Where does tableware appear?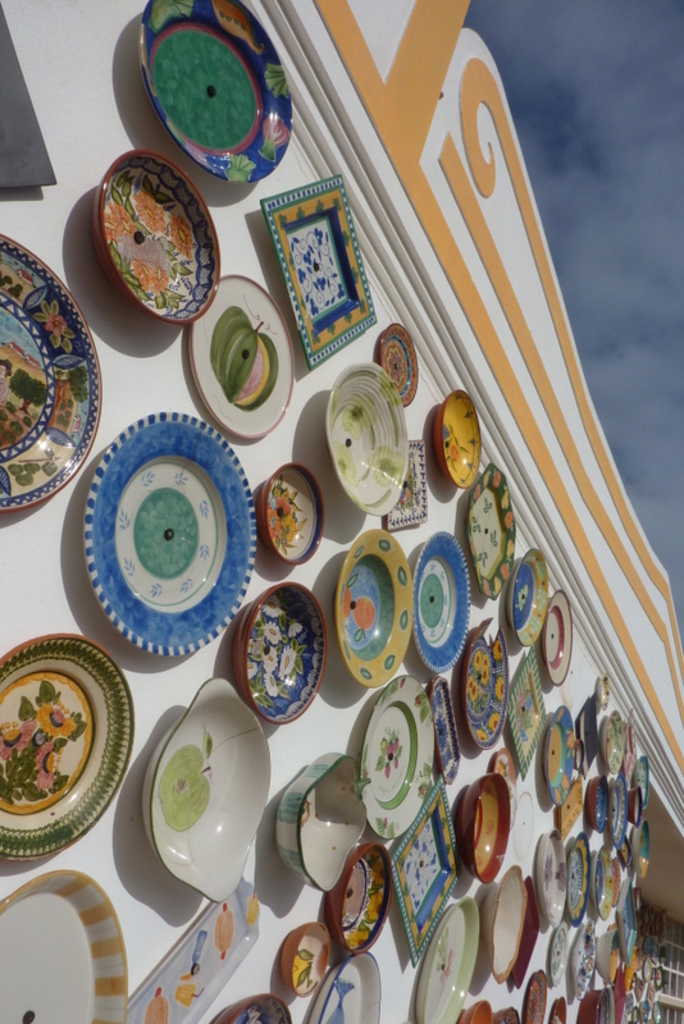
Appears at locate(242, 995, 287, 1023).
